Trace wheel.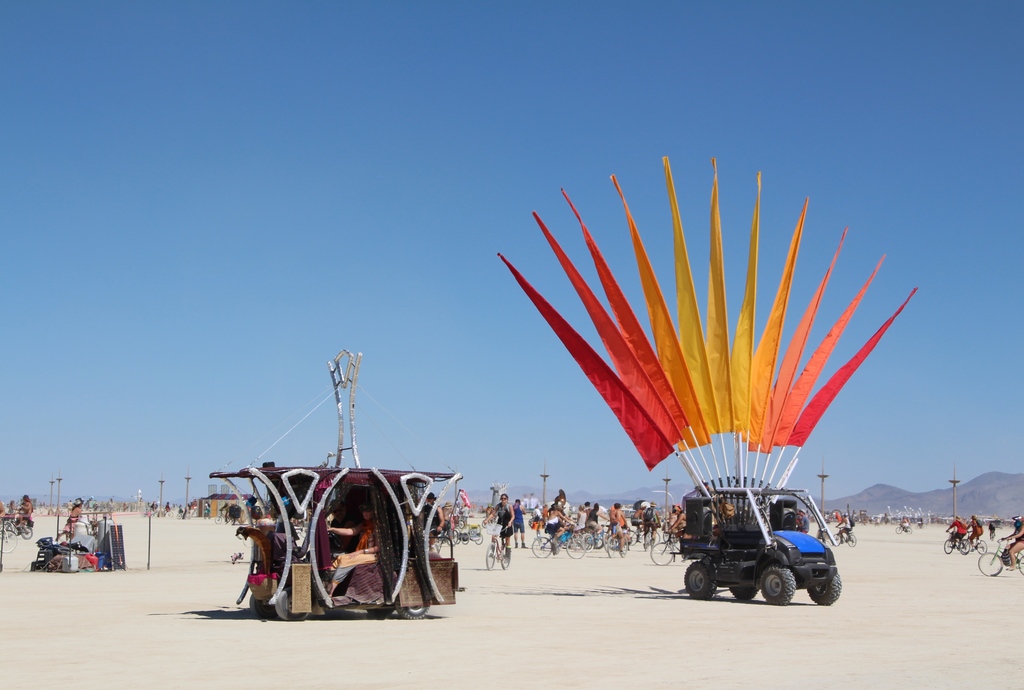
Traced to {"left": 185, "top": 513, "right": 190, "bottom": 519}.
